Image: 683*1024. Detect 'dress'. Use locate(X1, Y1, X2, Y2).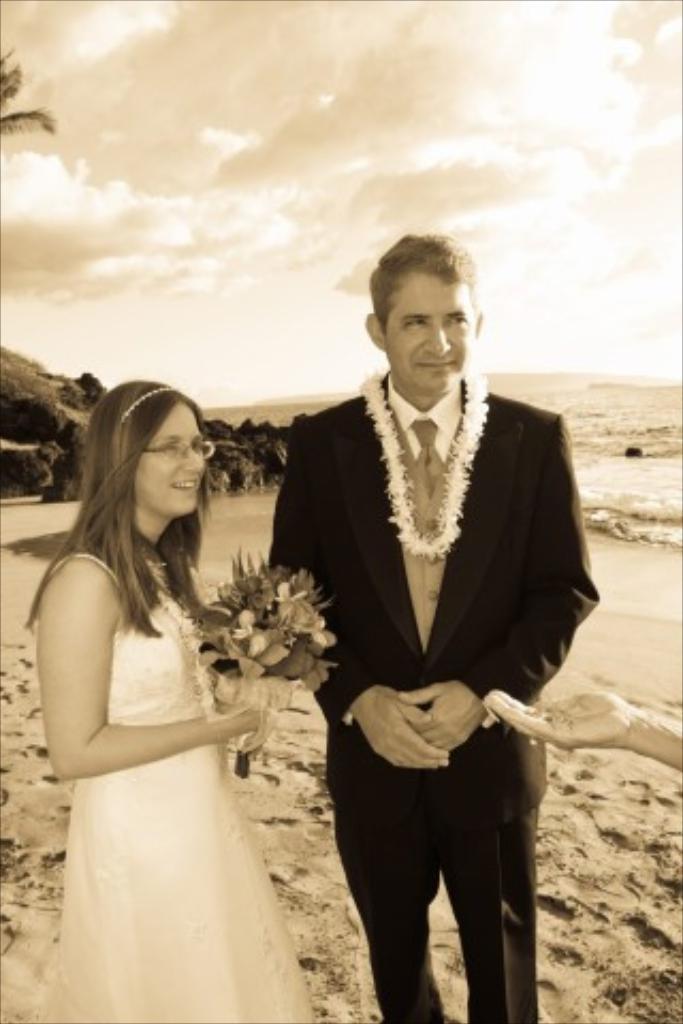
locate(43, 521, 250, 949).
